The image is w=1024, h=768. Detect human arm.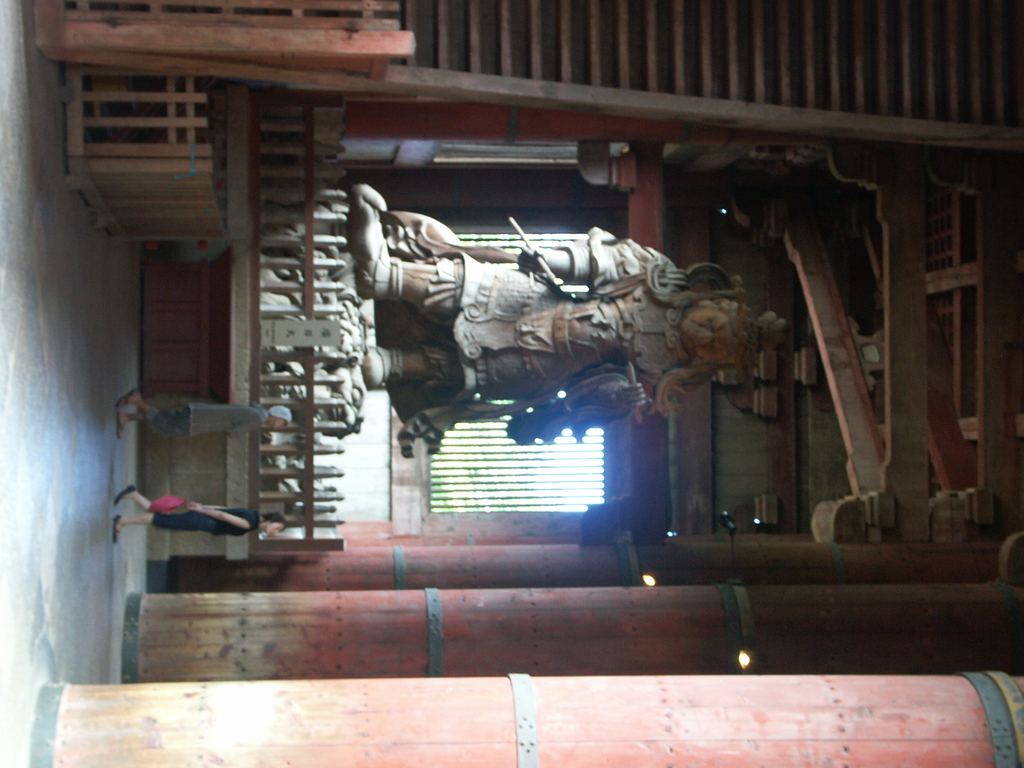
Detection: {"x1": 230, "y1": 417, "x2": 262, "y2": 442}.
